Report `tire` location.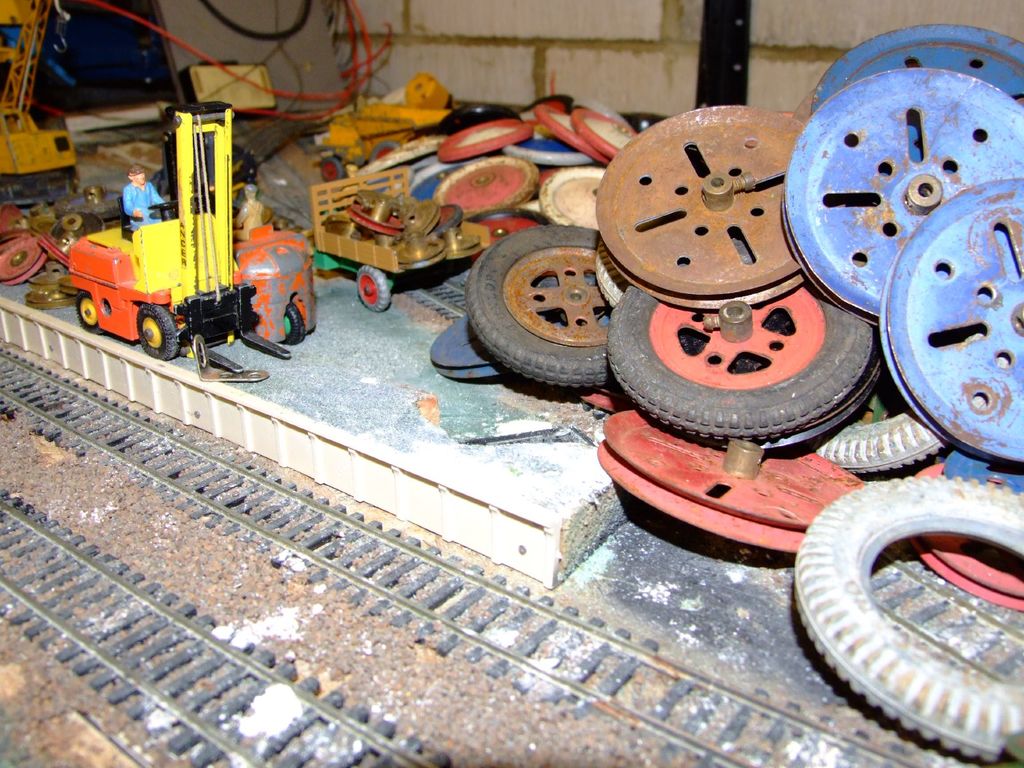
Report: BBox(134, 302, 182, 365).
